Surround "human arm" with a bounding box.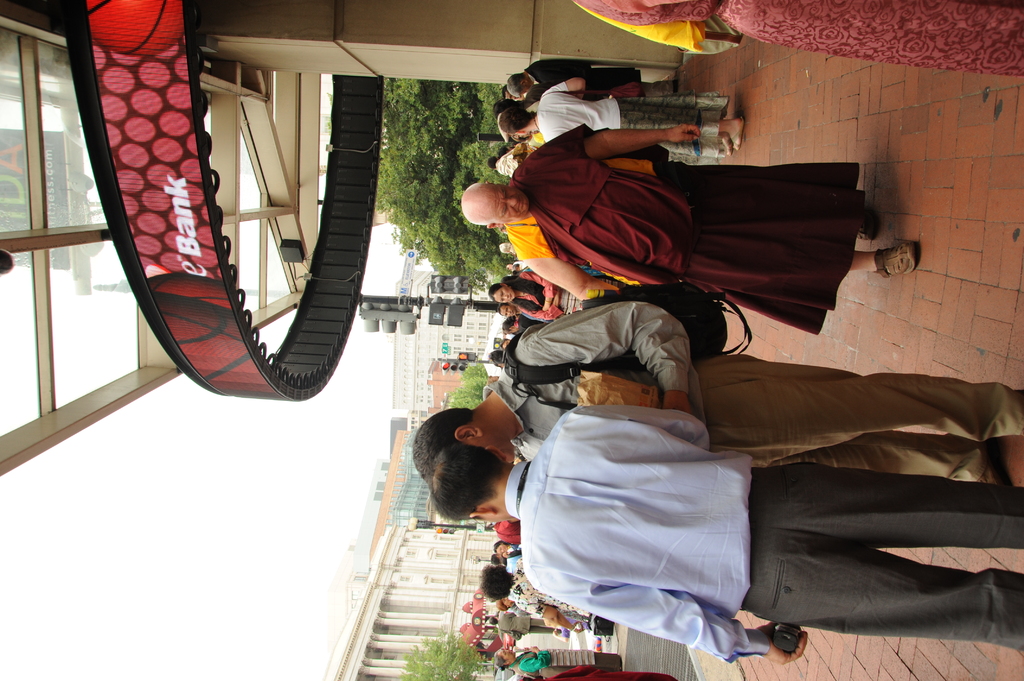
region(518, 307, 561, 320).
